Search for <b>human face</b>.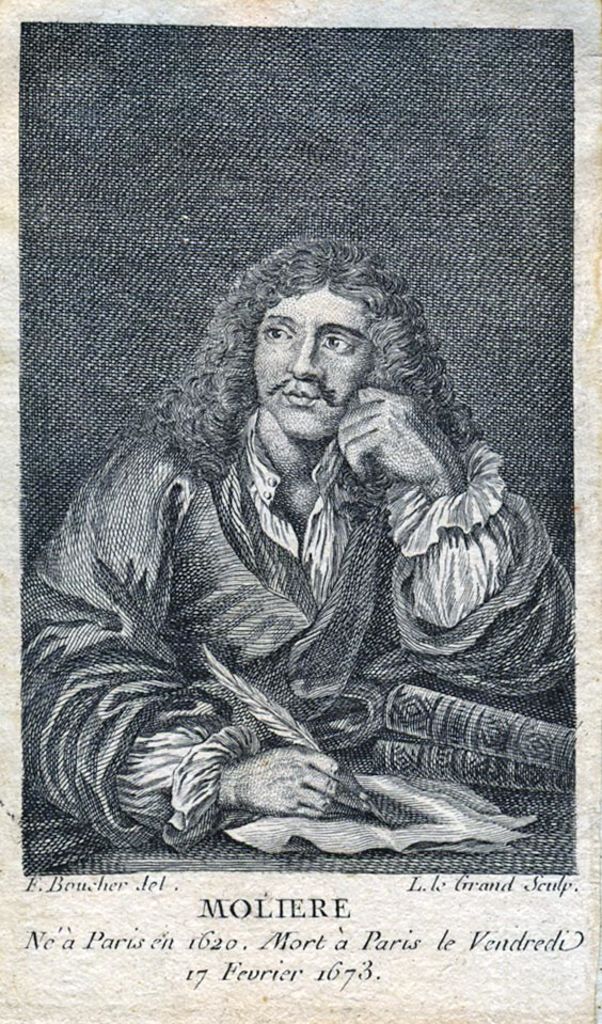
Found at box(244, 279, 371, 447).
